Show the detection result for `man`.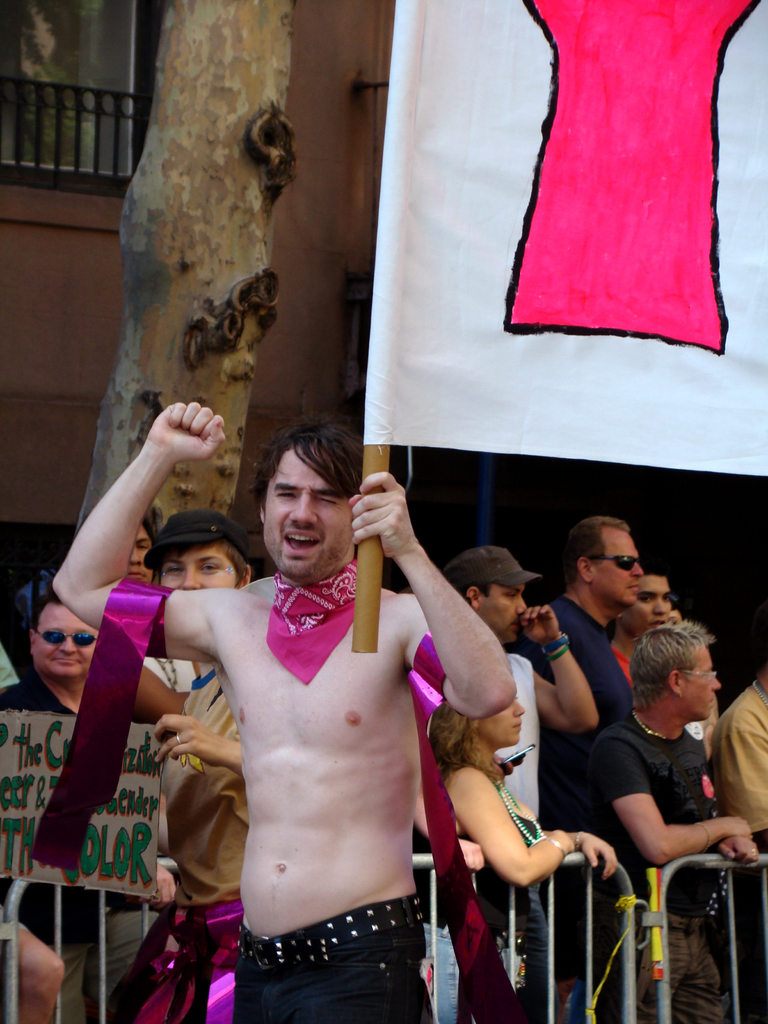
(left=718, top=659, right=767, bottom=1023).
